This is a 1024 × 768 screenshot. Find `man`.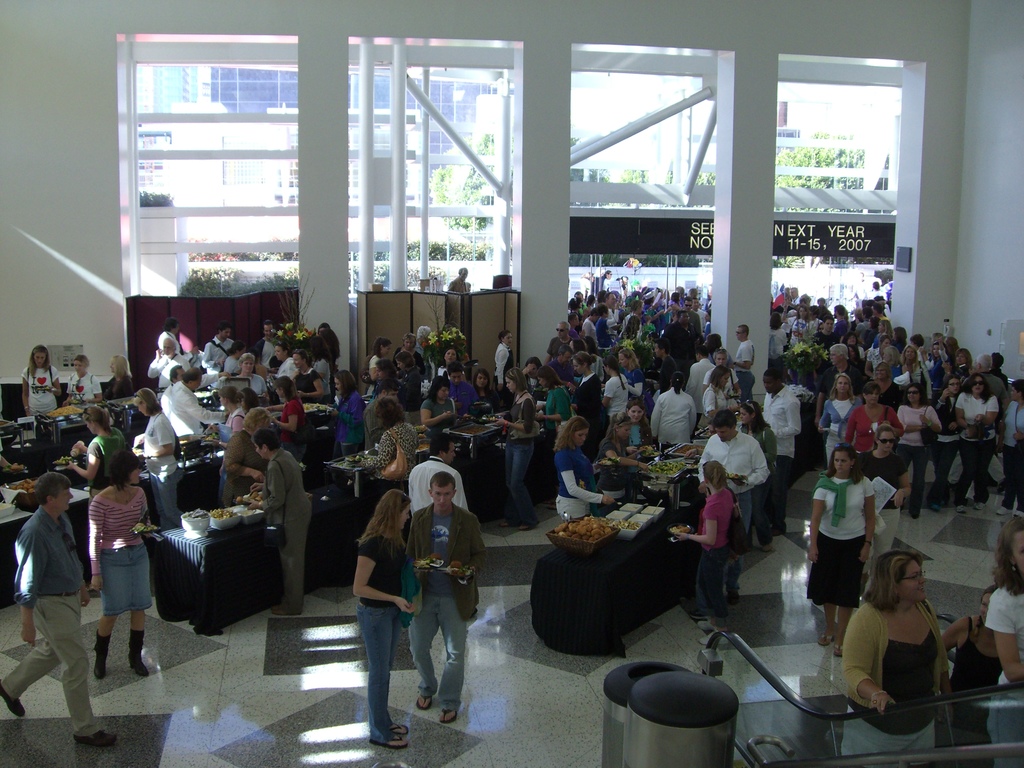
Bounding box: x1=201, y1=318, x2=231, y2=377.
